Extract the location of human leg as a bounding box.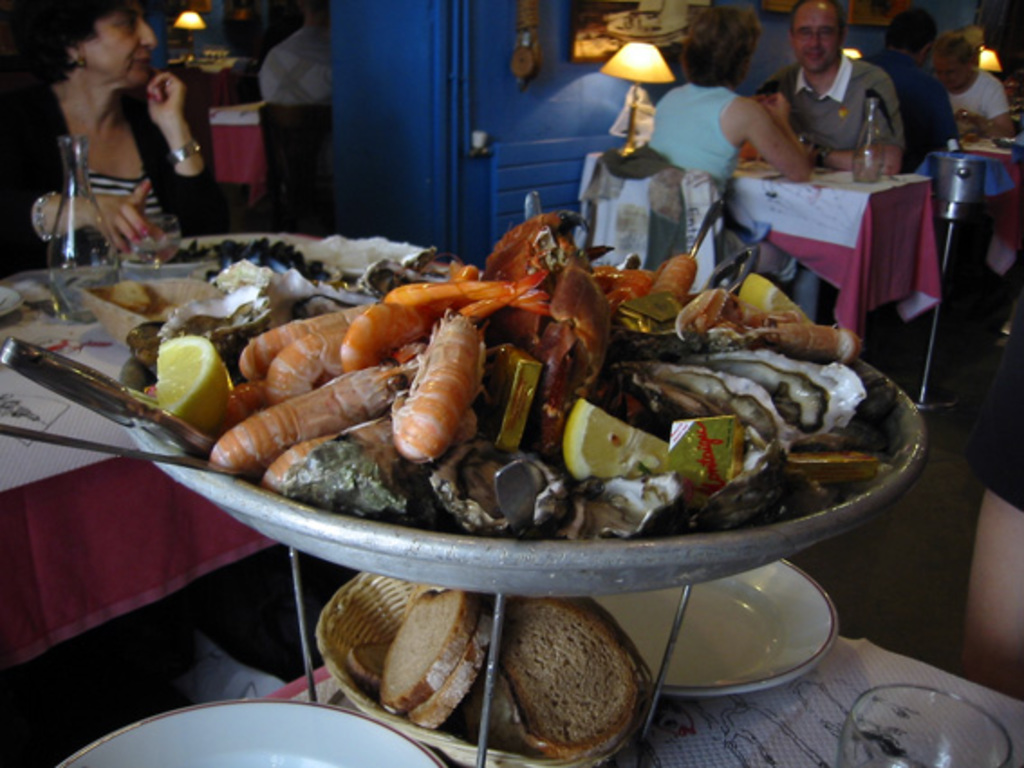
BBox(961, 488, 1022, 708).
